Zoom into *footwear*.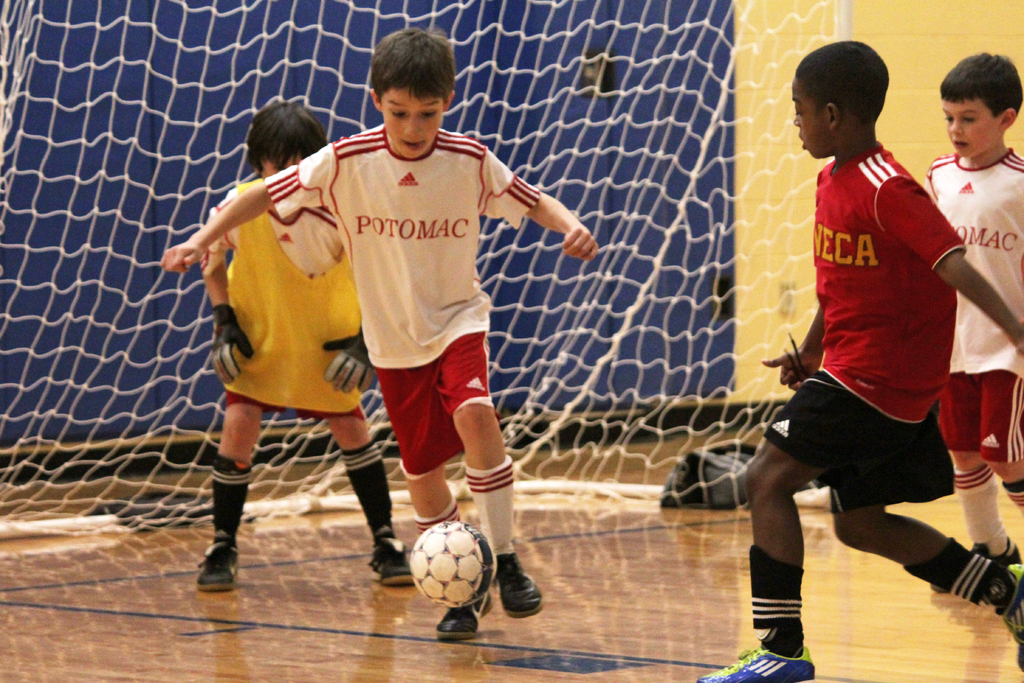
Zoom target: bbox=(367, 545, 414, 588).
